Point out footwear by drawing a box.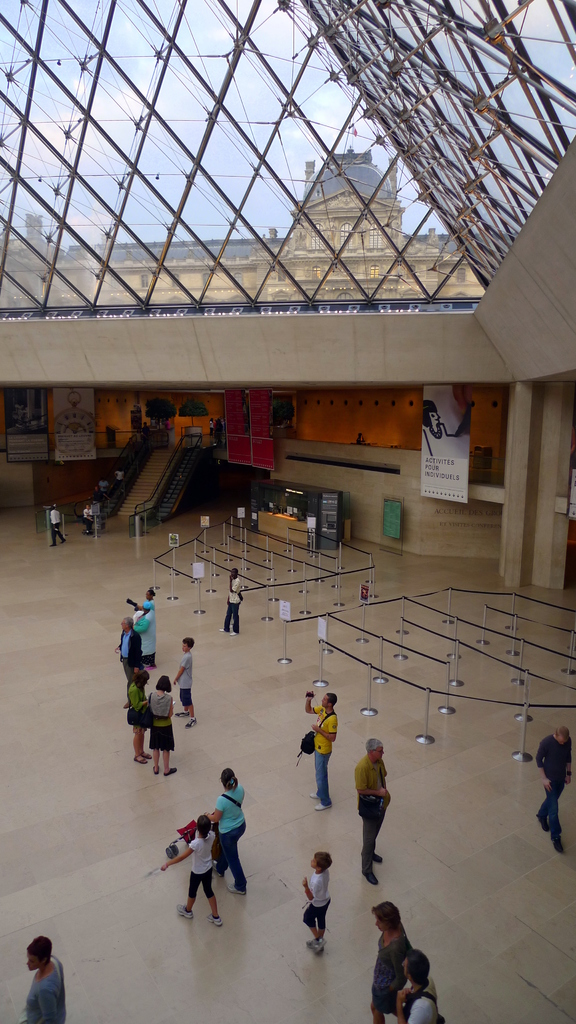
218 626 226 630.
